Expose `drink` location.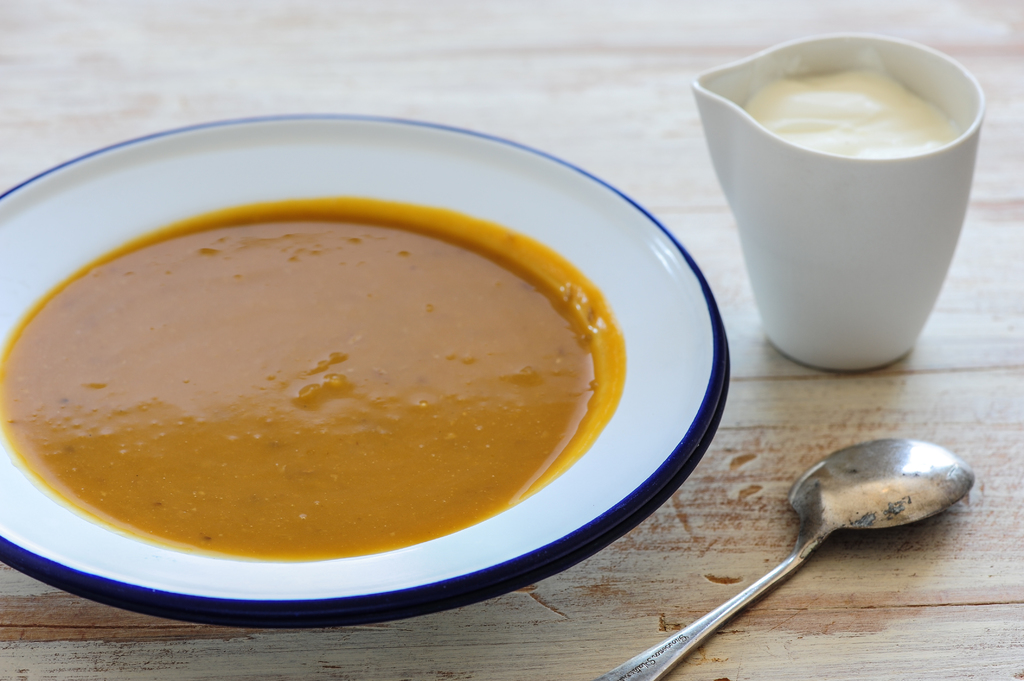
Exposed at box(705, 24, 984, 391).
